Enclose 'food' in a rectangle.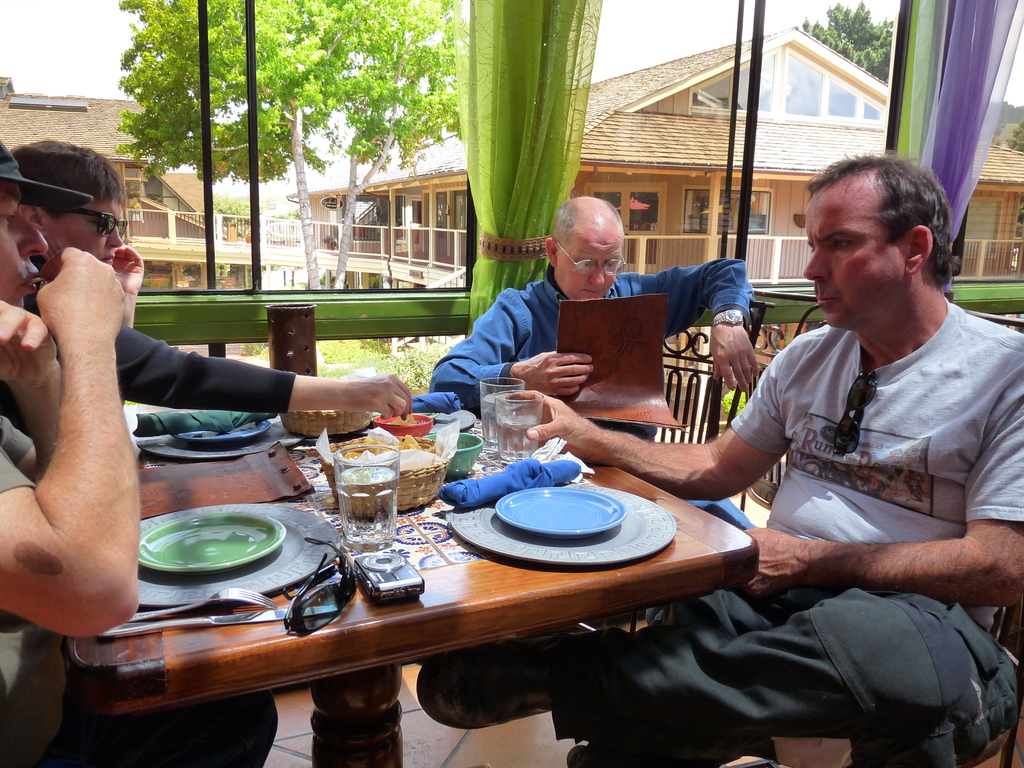
left=406, top=436, right=426, bottom=452.
